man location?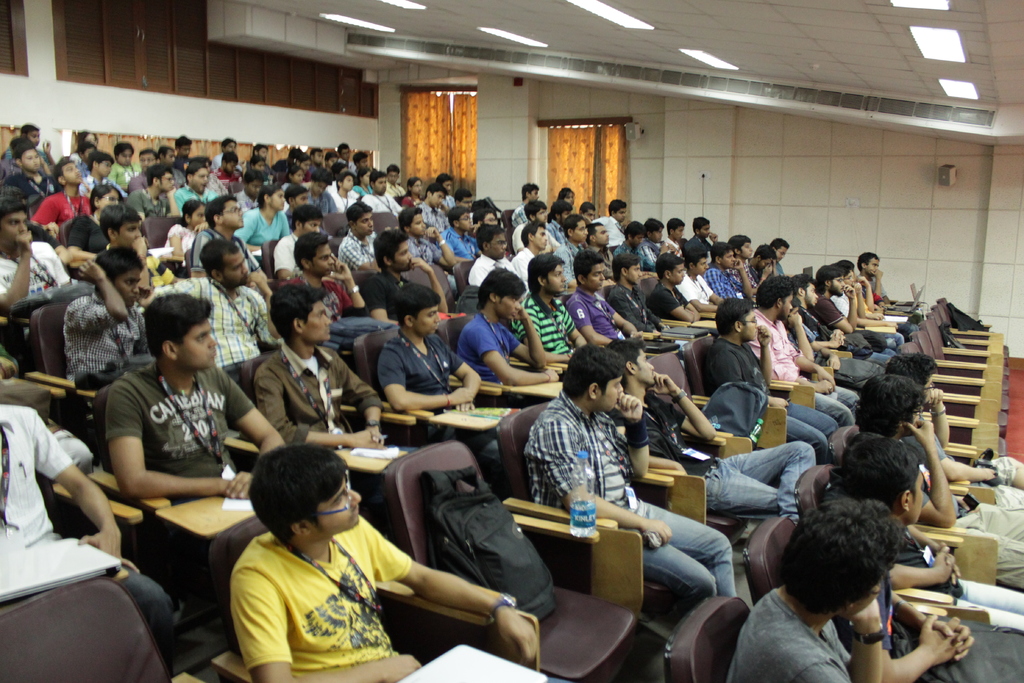
(790,276,893,363)
